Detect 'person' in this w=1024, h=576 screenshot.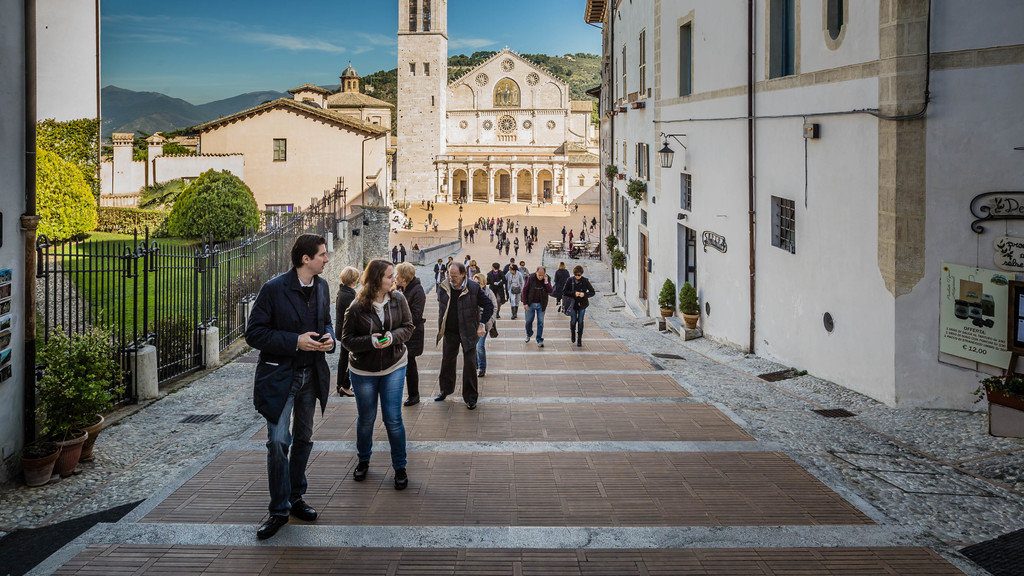
Detection: Rect(588, 216, 596, 228).
